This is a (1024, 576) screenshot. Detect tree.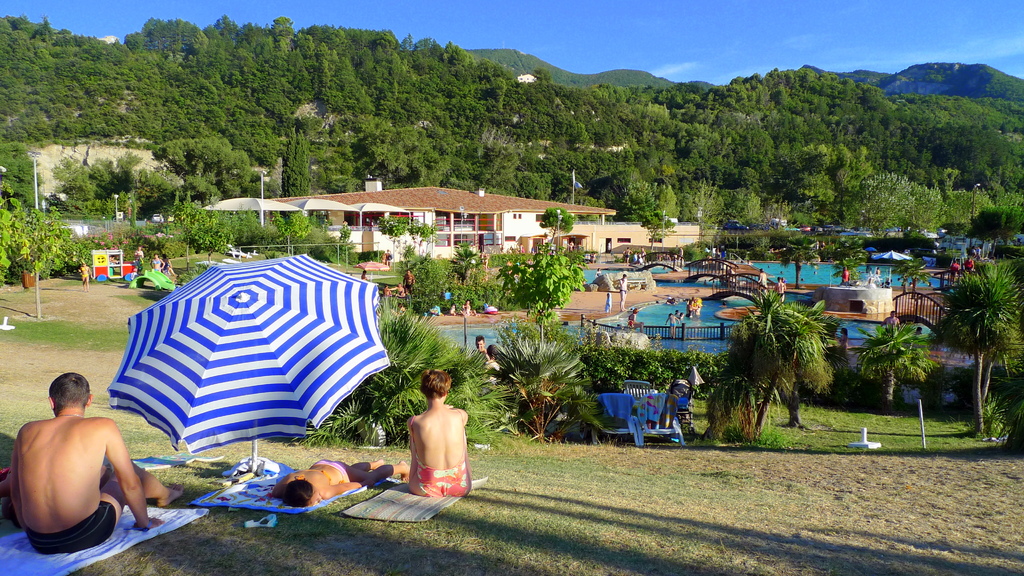
{"left": 535, "top": 202, "right": 577, "bottom": 243}.
